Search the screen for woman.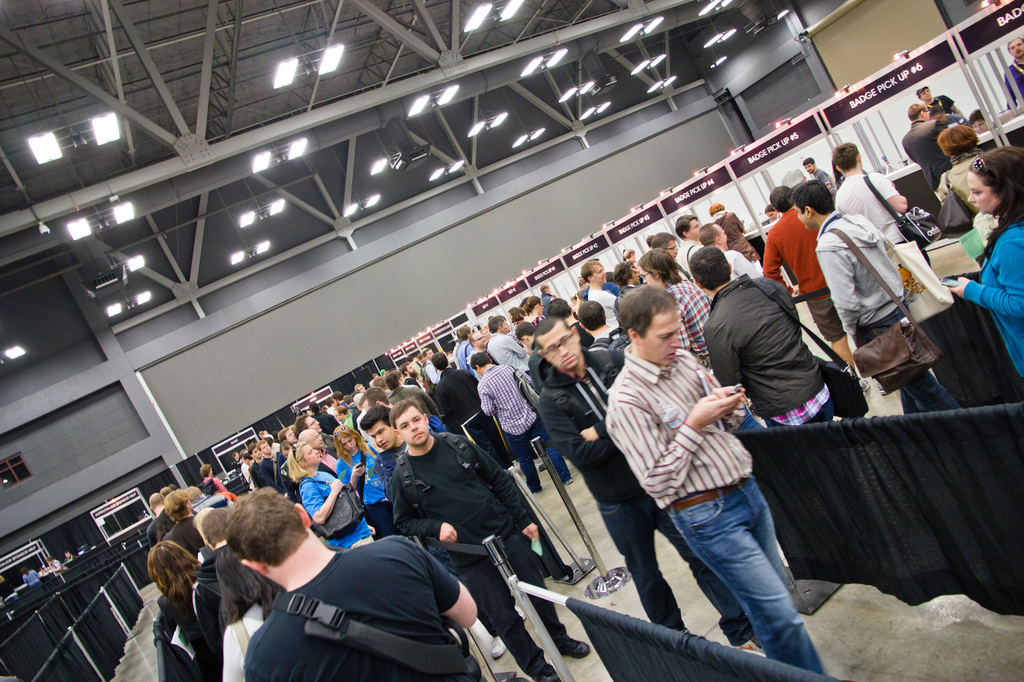
Found at rect(216, 544, 291, 681).
